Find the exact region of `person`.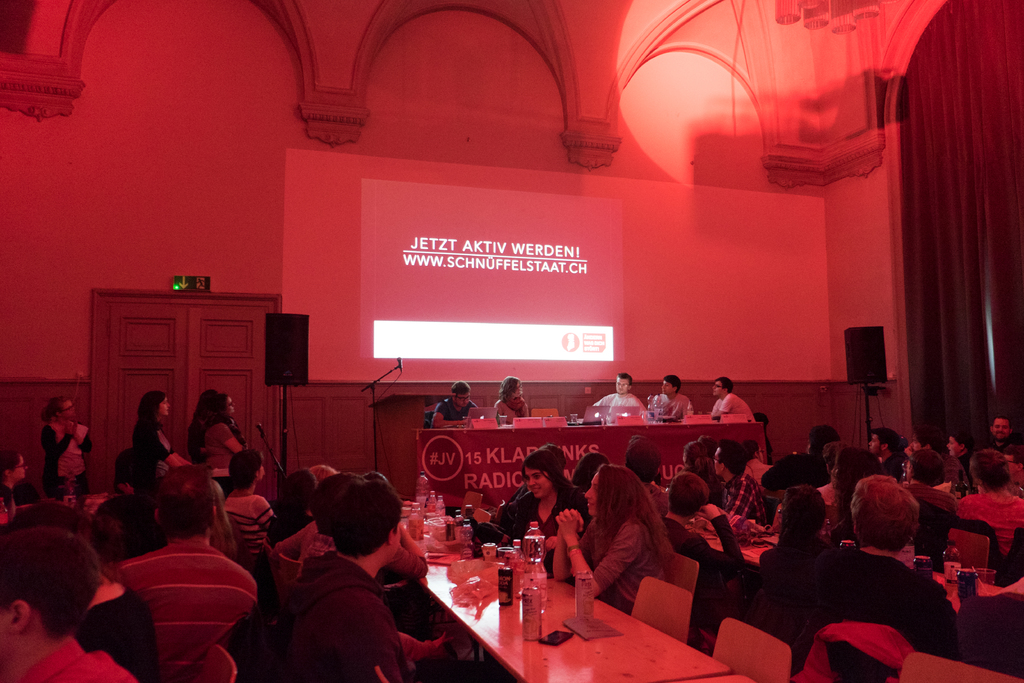
Exact region: BBox(484, 375, 532, 428).
